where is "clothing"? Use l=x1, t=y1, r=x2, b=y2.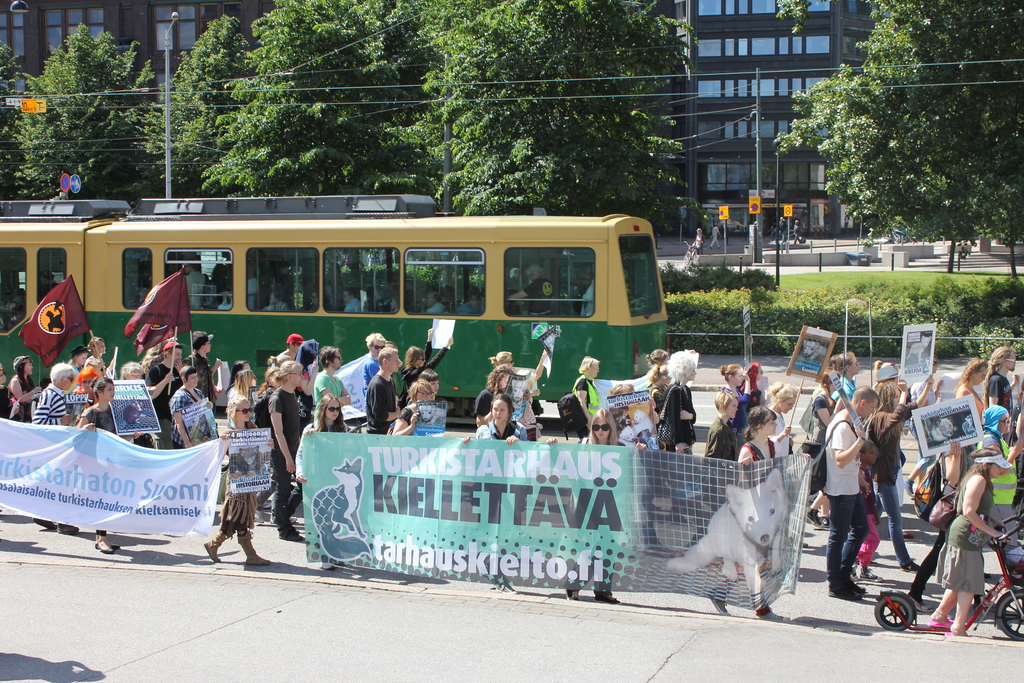
l=692, t=234, r=705, b=254.
